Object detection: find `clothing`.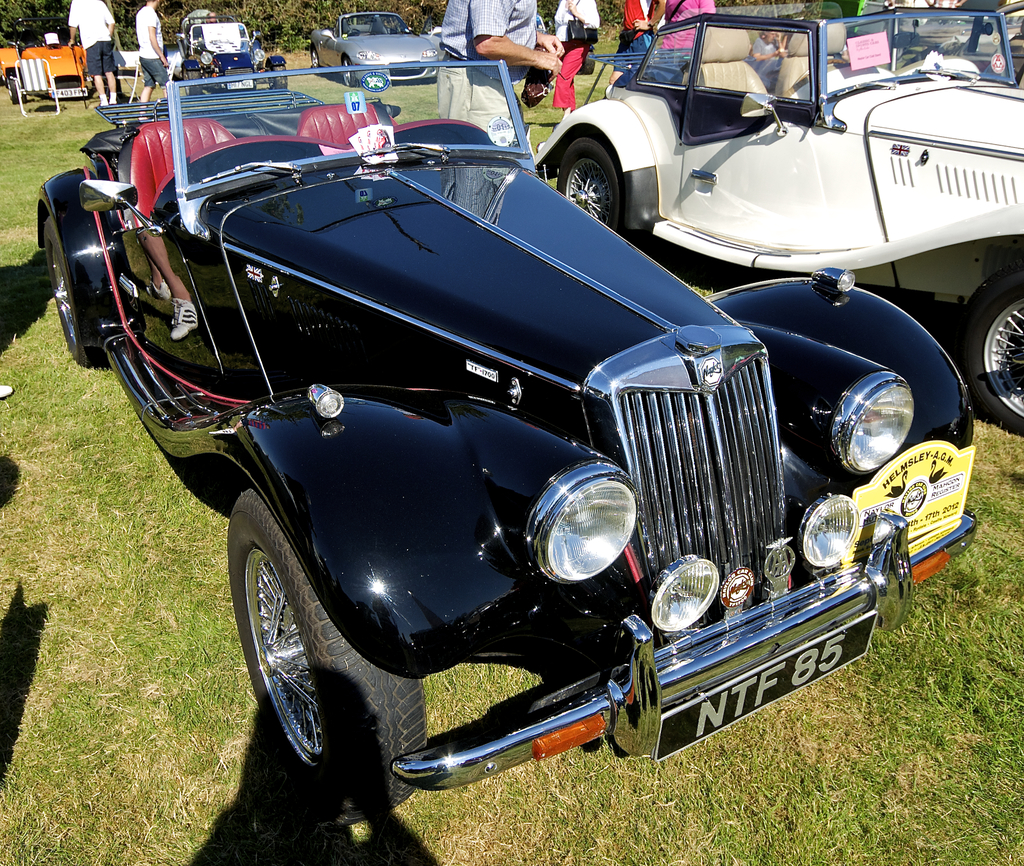
(136,9,170,90).
